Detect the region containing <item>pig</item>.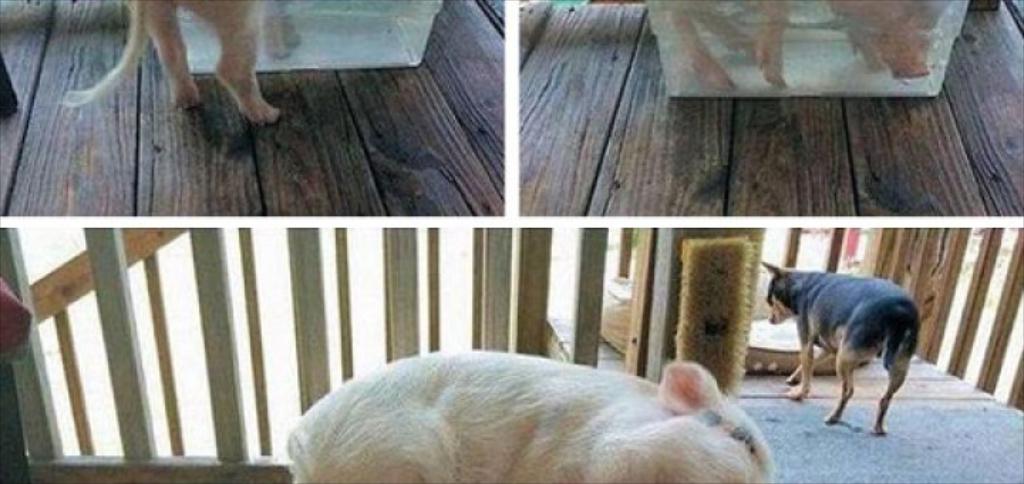
[left=640, top=0, right=959, bottom=91].
